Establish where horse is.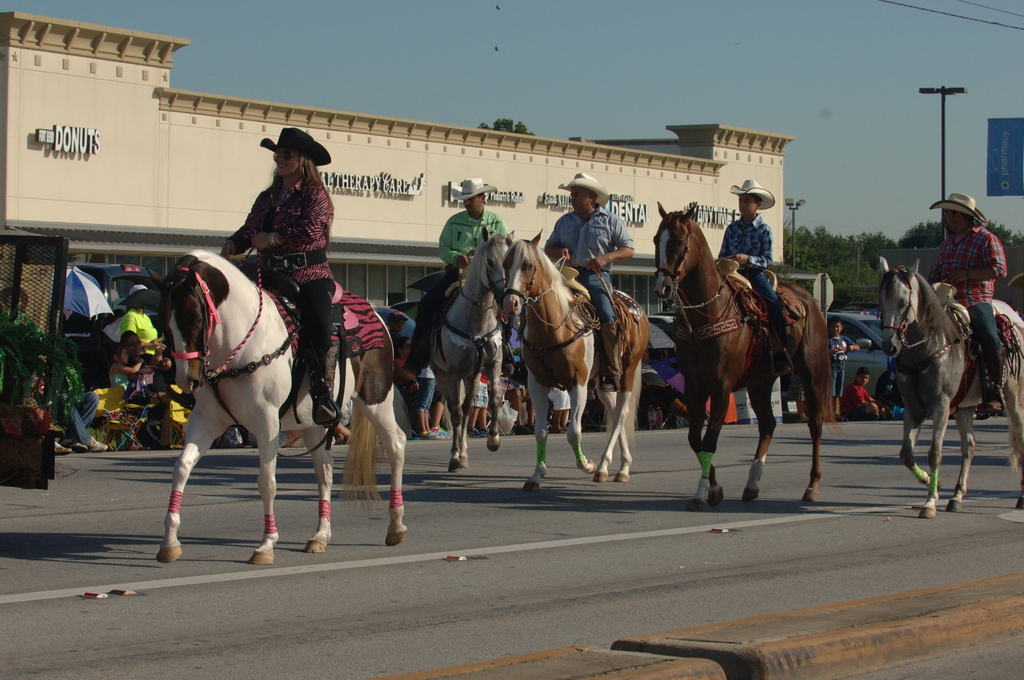
Established at detection(417, 223, 518, 476).
